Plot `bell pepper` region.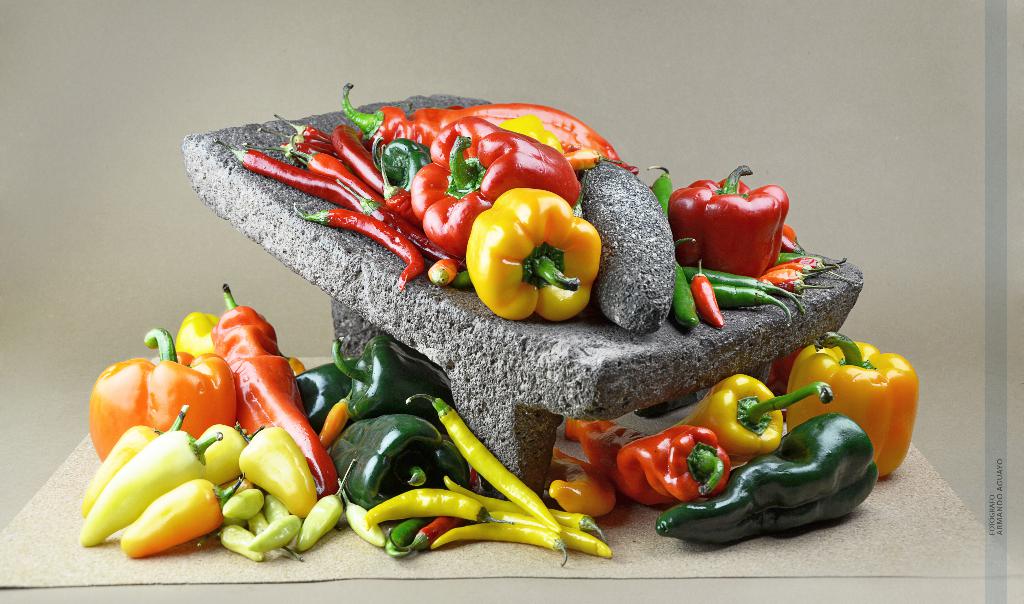
Plotted at {"x1": 679, "y1": 373, "x2": 831, "y2": 450}.
